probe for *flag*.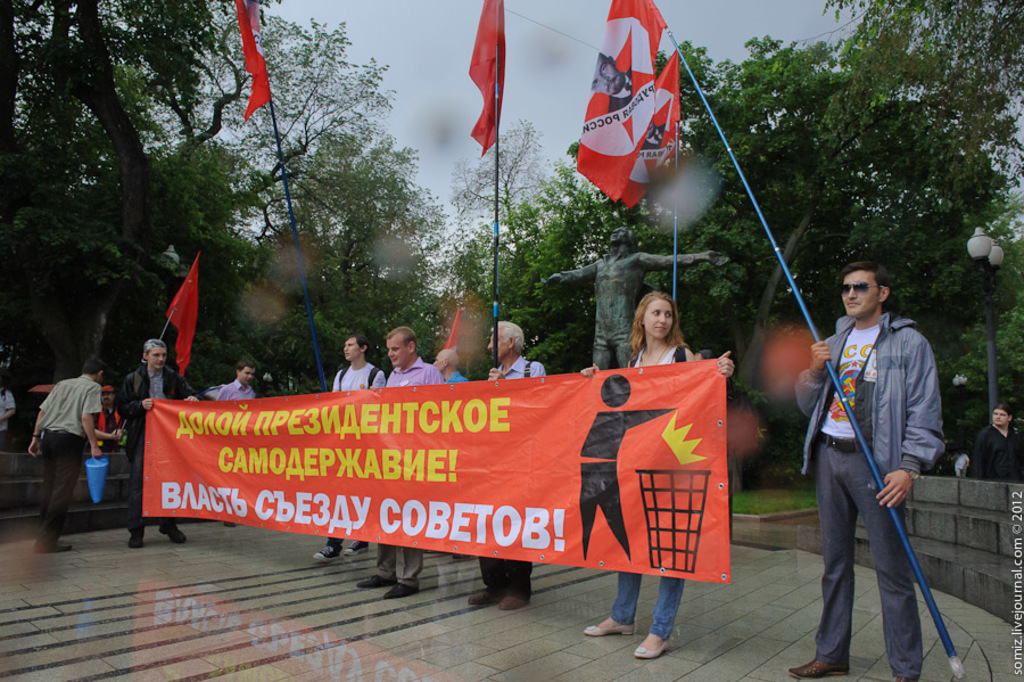
Probe result: crop(454, 10, 512, 167).
